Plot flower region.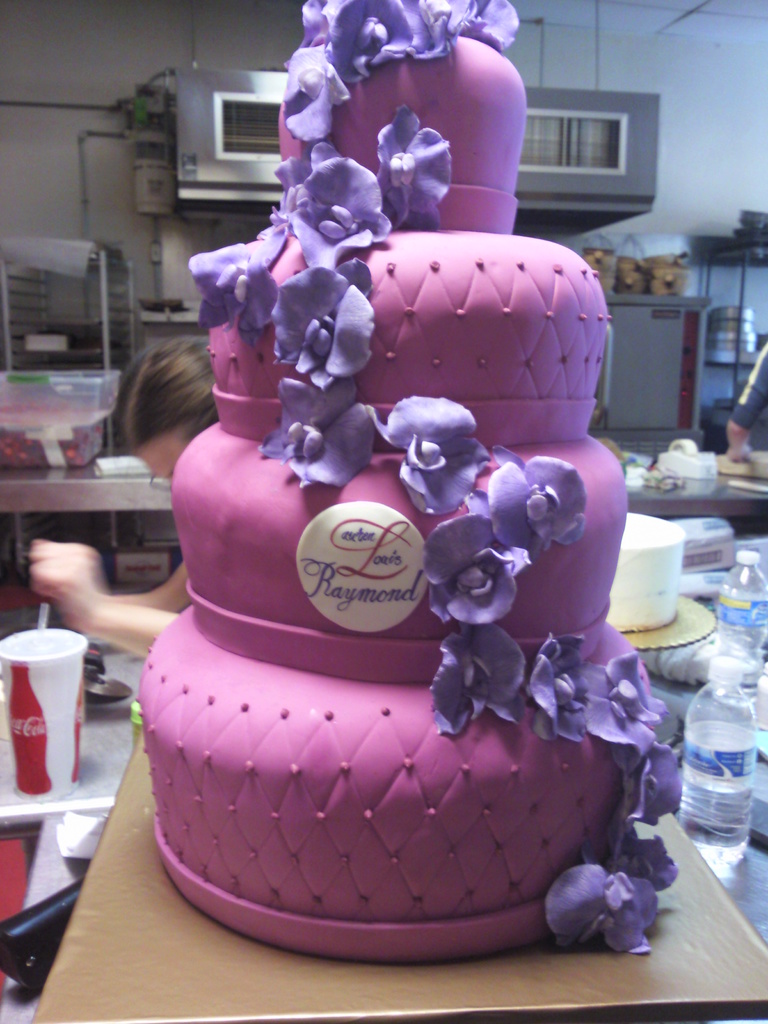
Plotted at box=[191, 223, 291, 350].
